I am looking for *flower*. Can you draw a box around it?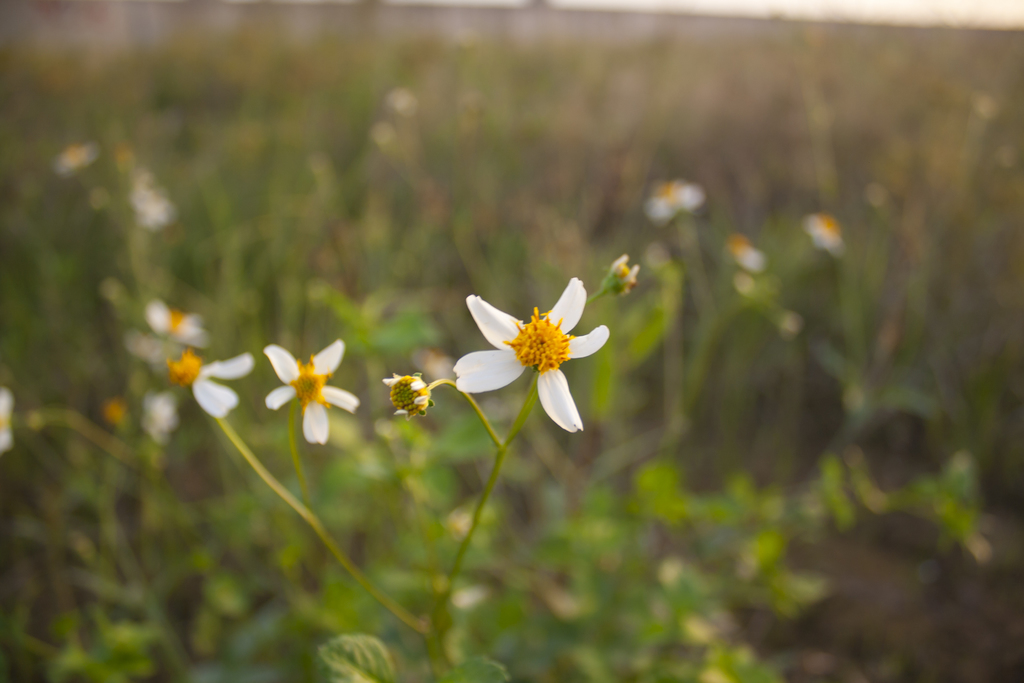
Sure, the bounding box is box=[453, 268, 616, 434].
